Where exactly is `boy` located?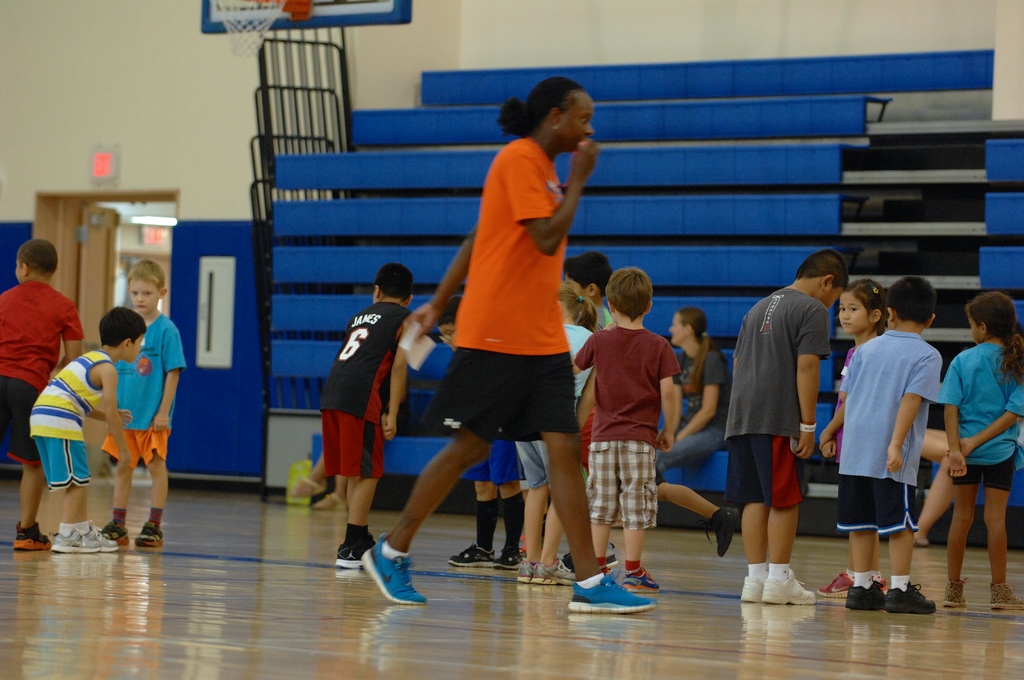
Its bounding box is box=[320, 264, 413, 571].
